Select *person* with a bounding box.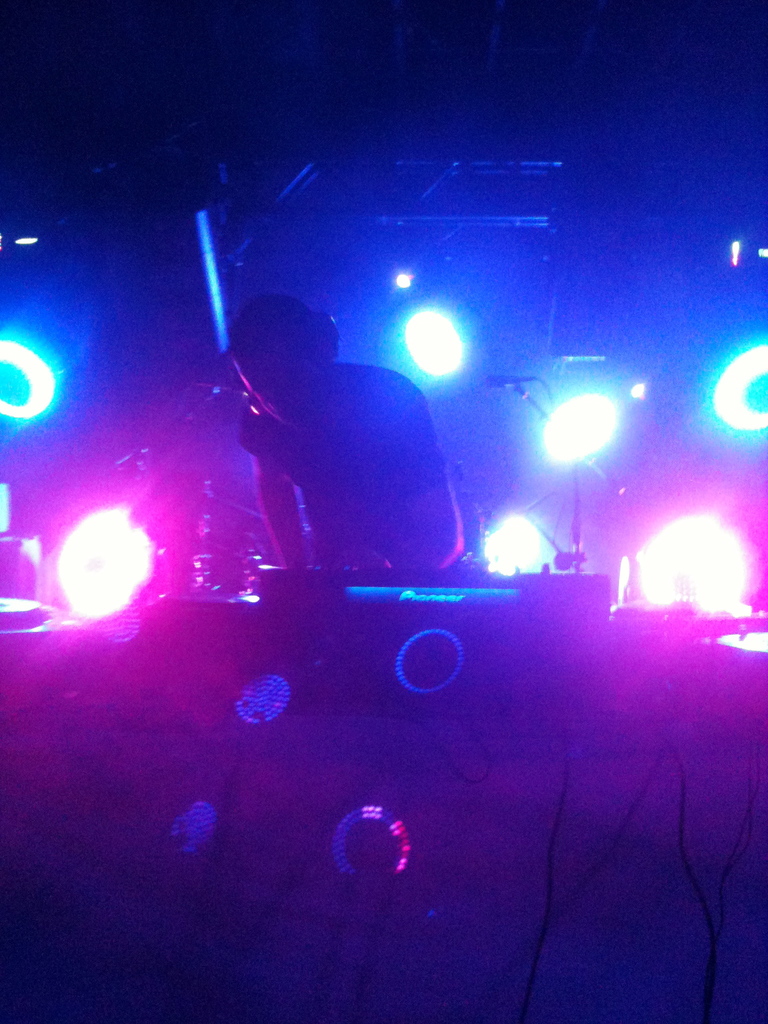
[241,273,452,590].
